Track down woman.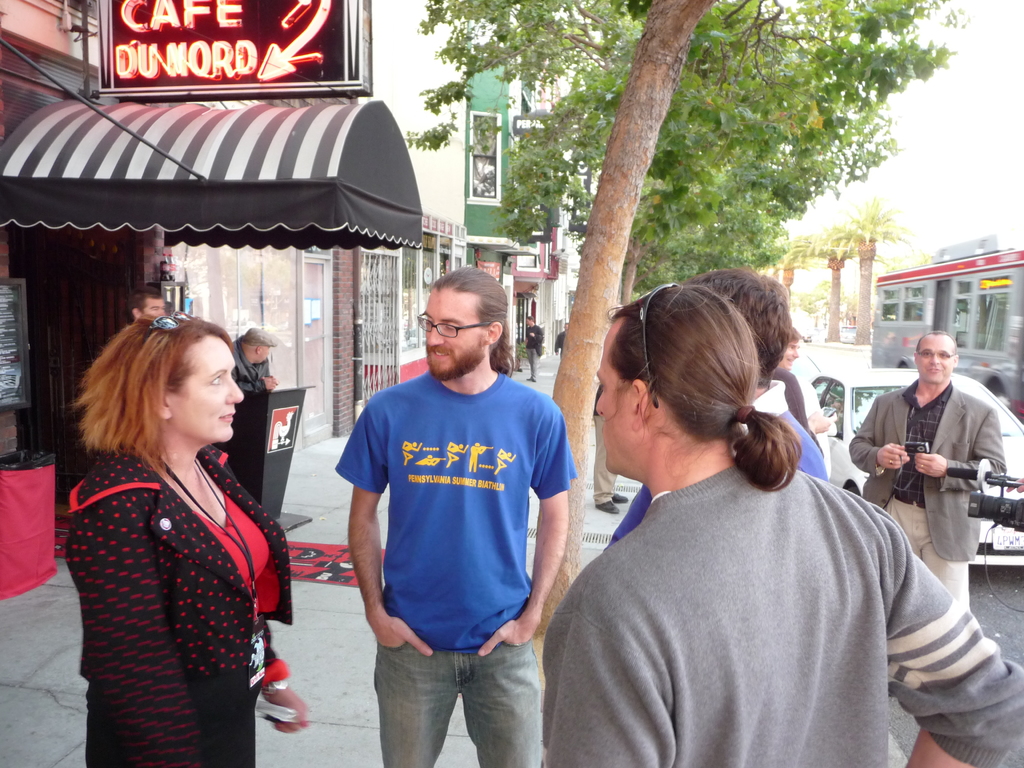
Tracked to {"x1": 54, "y1": 300, "x2": 304, "y2": 754}.
